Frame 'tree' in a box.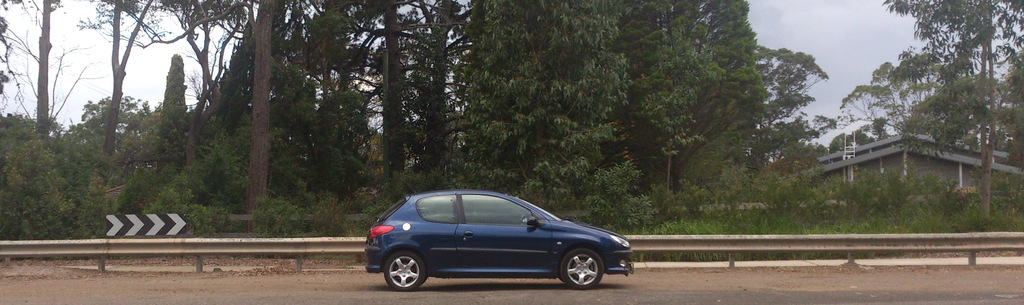
Rect(163, 0, 310, 181).
